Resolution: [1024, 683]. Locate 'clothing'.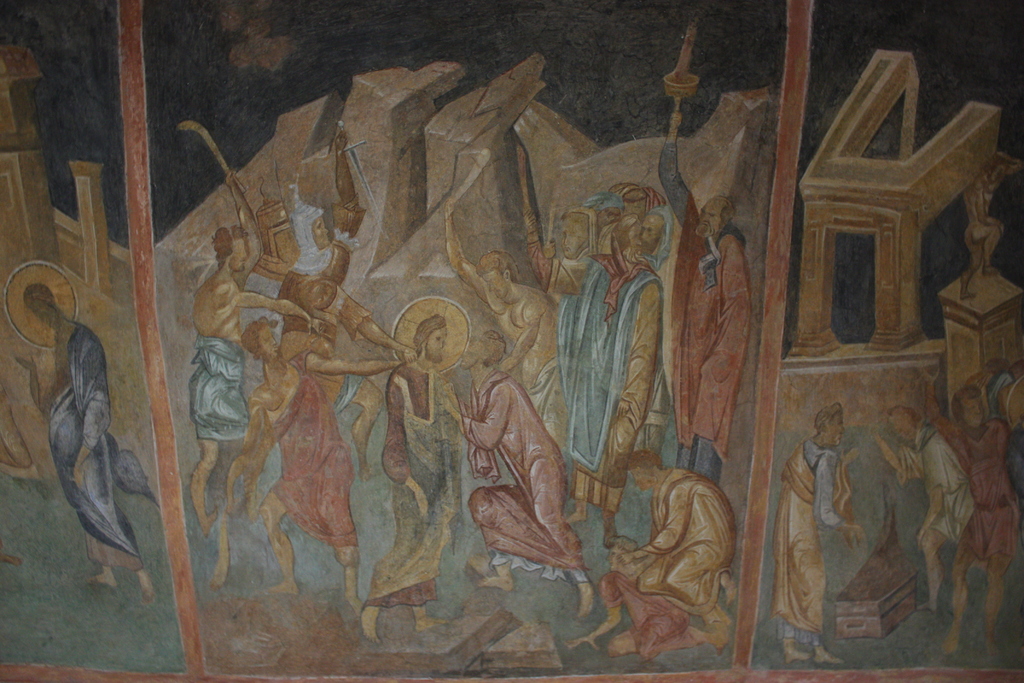
bbox(330, 368, 376, 440).
